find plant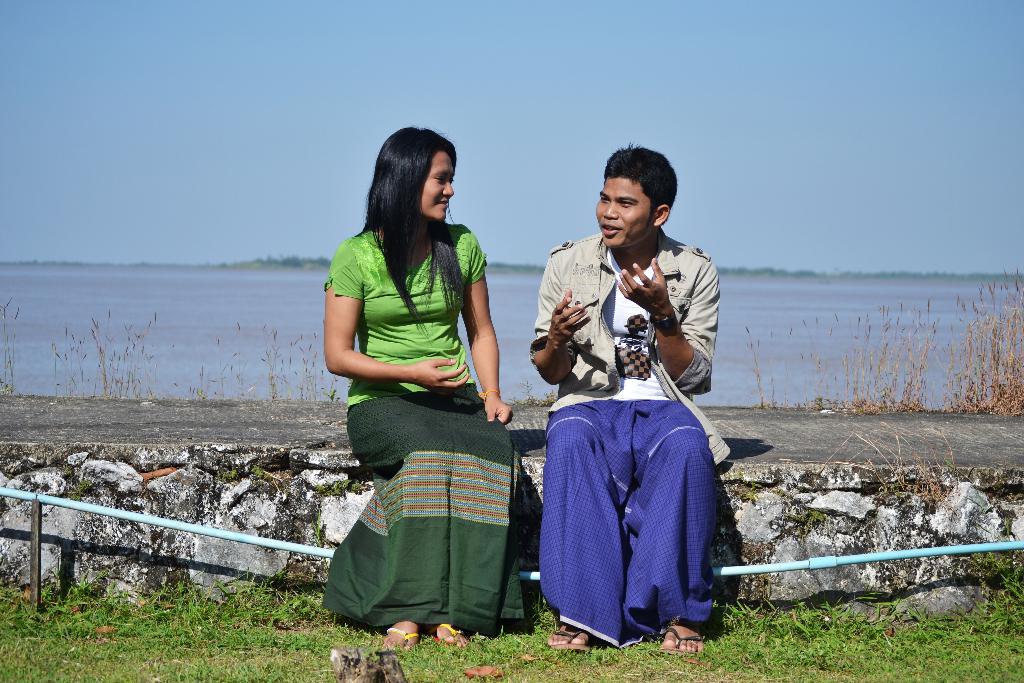
<box>68,476,93,502</box>
